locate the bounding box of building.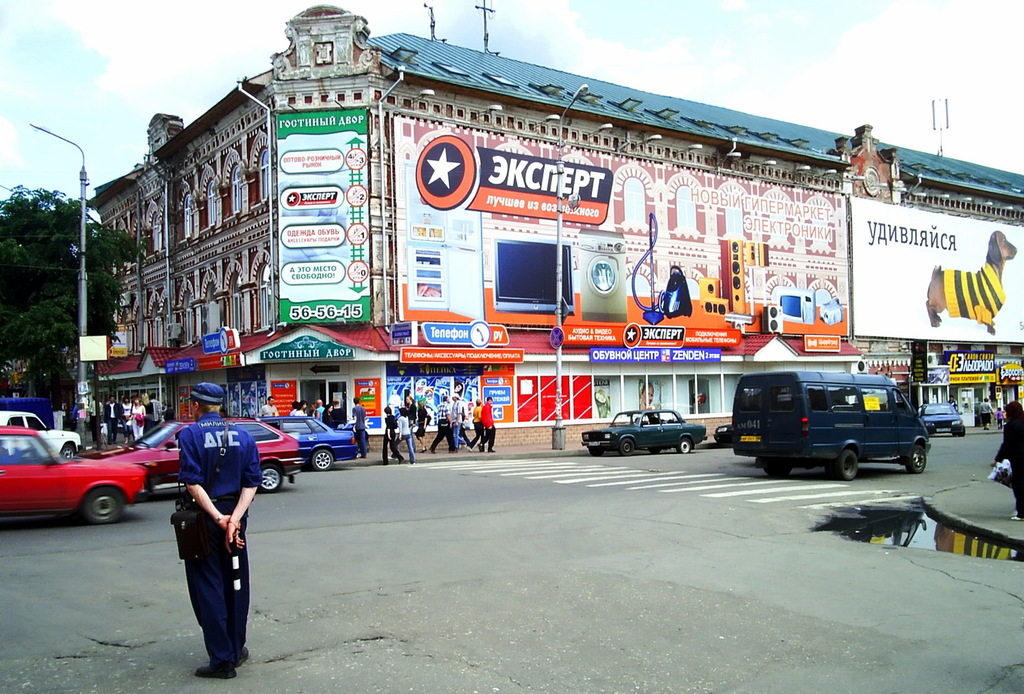
Bounding box: bbox(87, 3, 1023, 436).
